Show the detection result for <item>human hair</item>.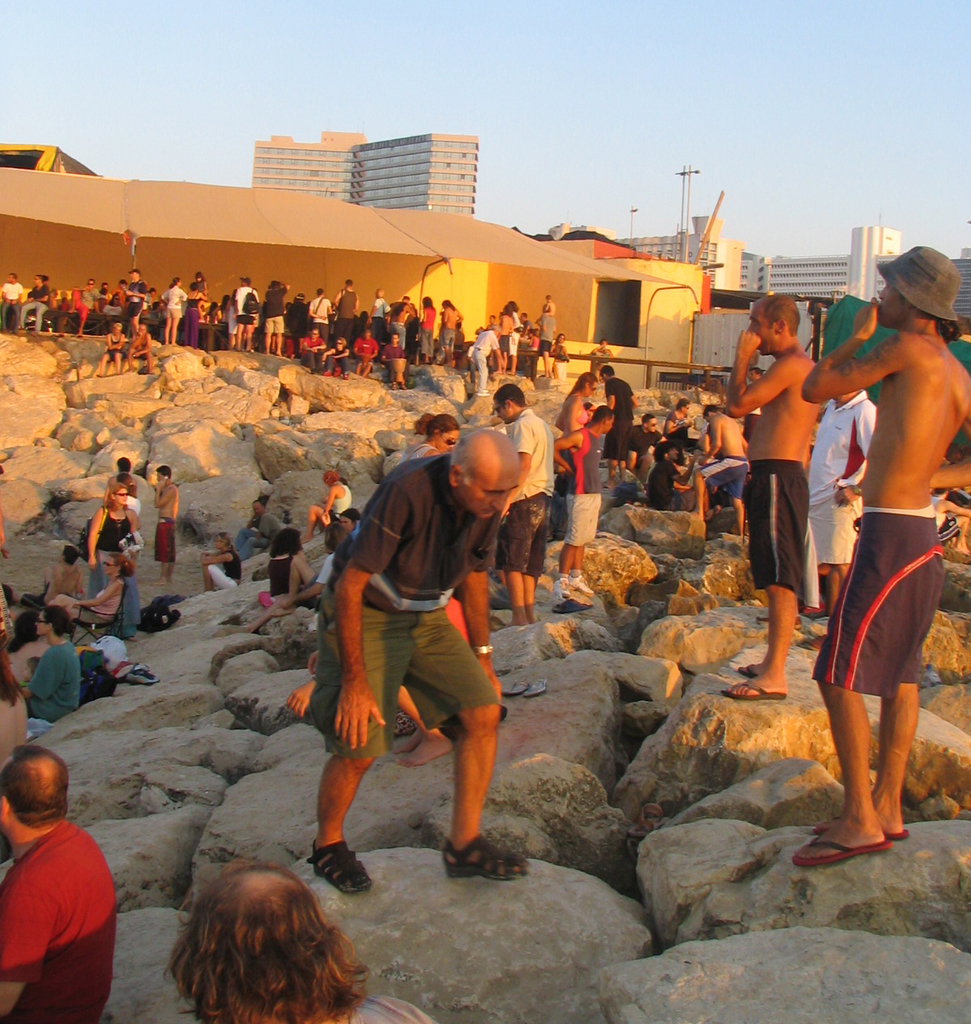
bbox=(65, 546, 81, 565).
